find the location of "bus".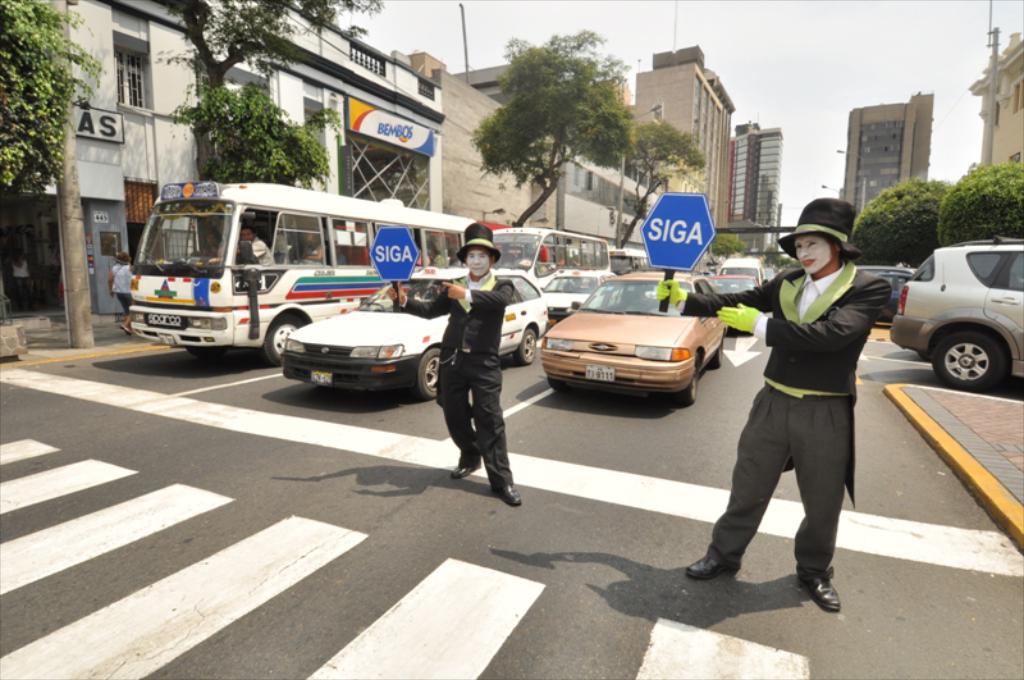
Location: BBox(495, 223, 608, 291).
